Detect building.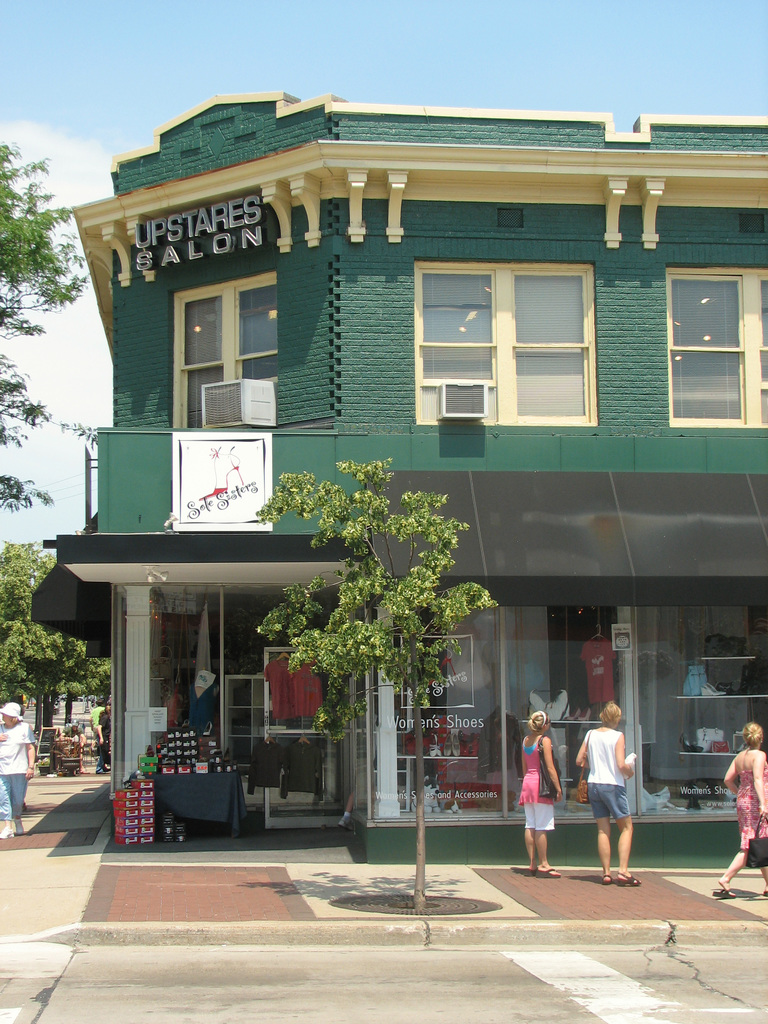
Detected at 45:92:767:867.
